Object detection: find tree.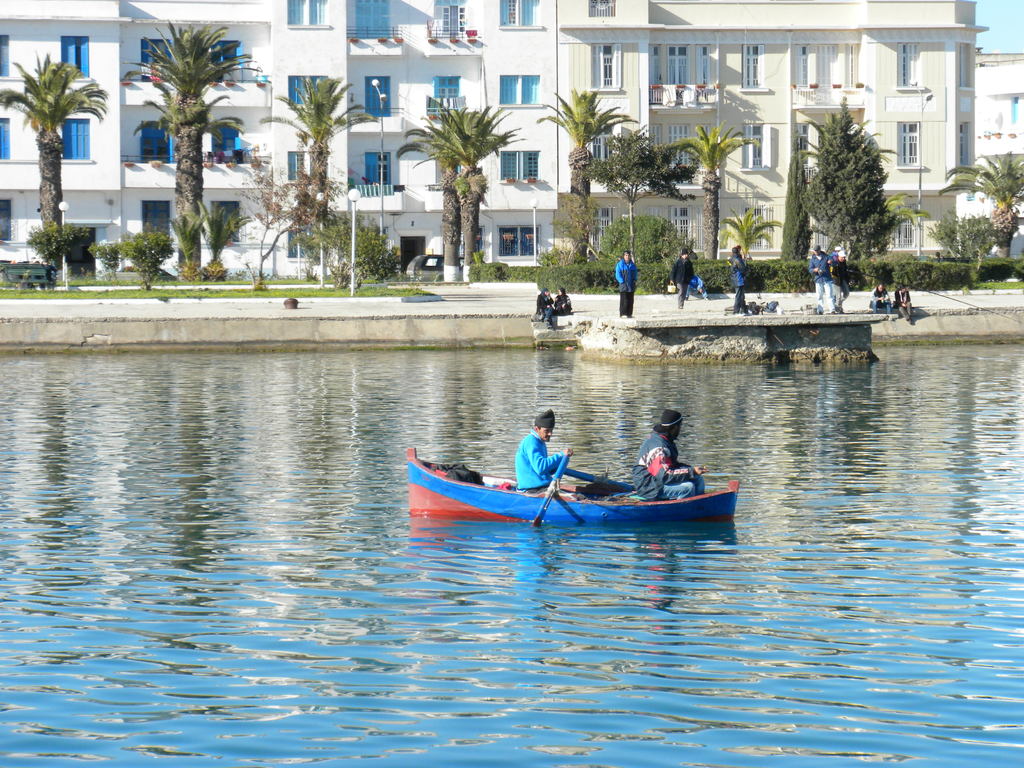
776,150,816,263.
